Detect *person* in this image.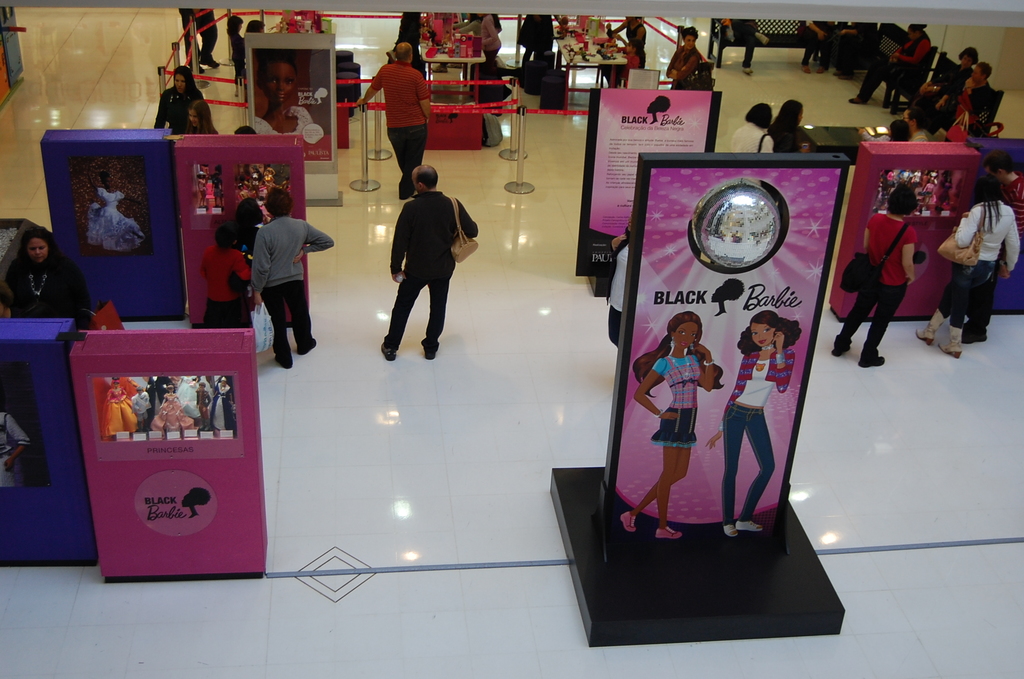
Detection: bbox=(195, 376, 215, 430).
